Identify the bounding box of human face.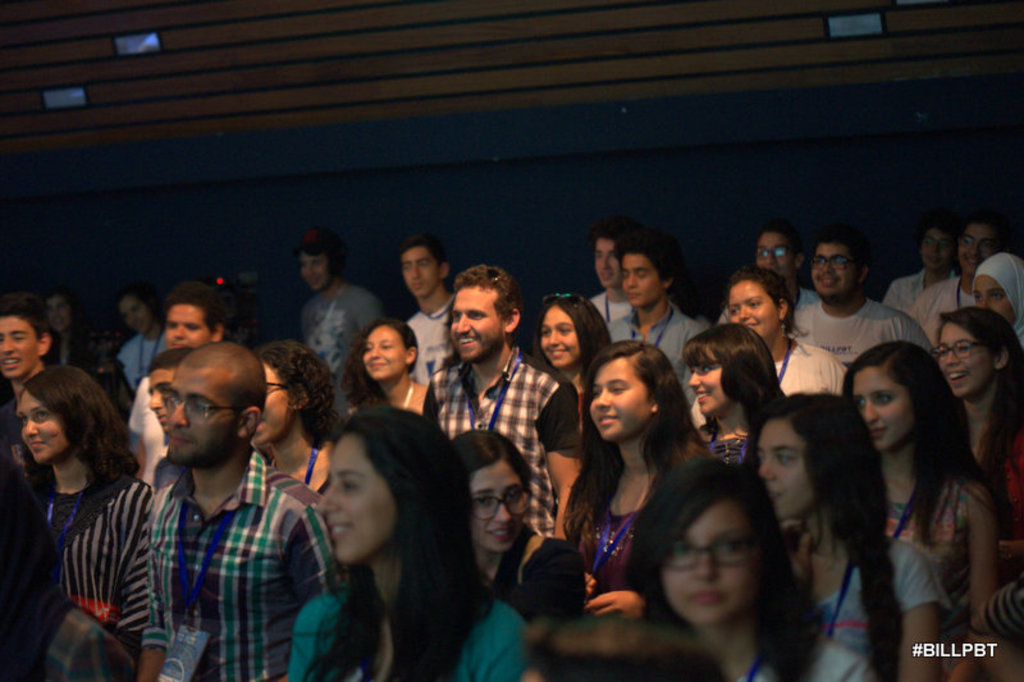
BBox(593, 238, 623, 288).
